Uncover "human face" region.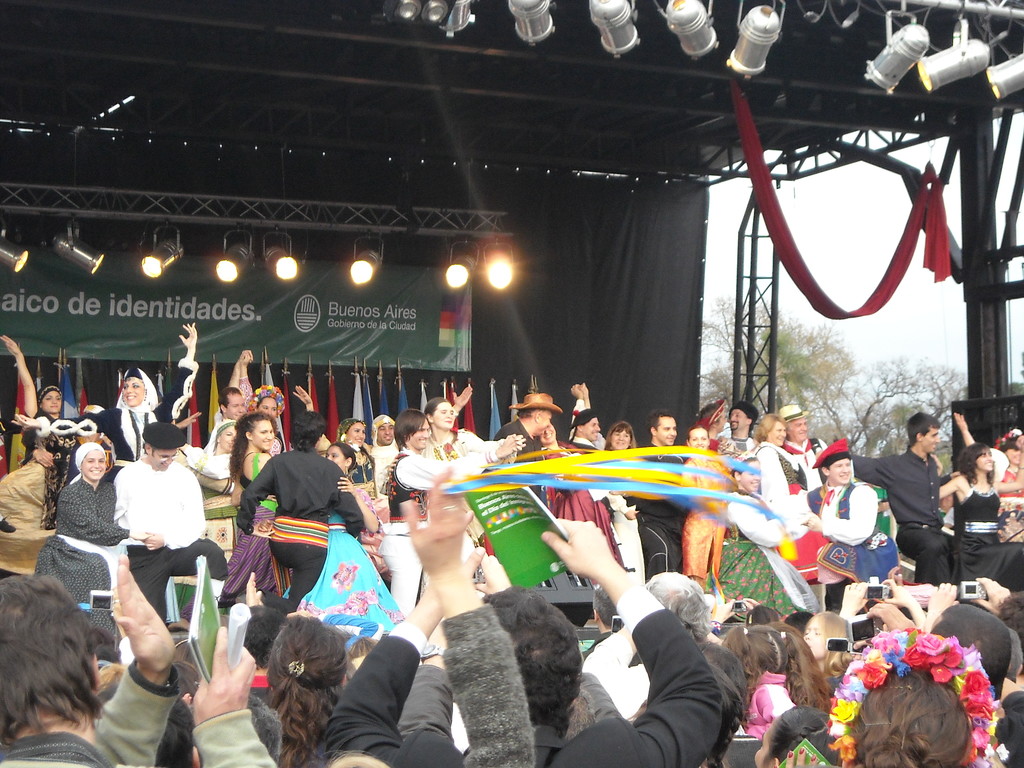
Uncovered: [x1=346, y1=420, x2=367, y2=448].
